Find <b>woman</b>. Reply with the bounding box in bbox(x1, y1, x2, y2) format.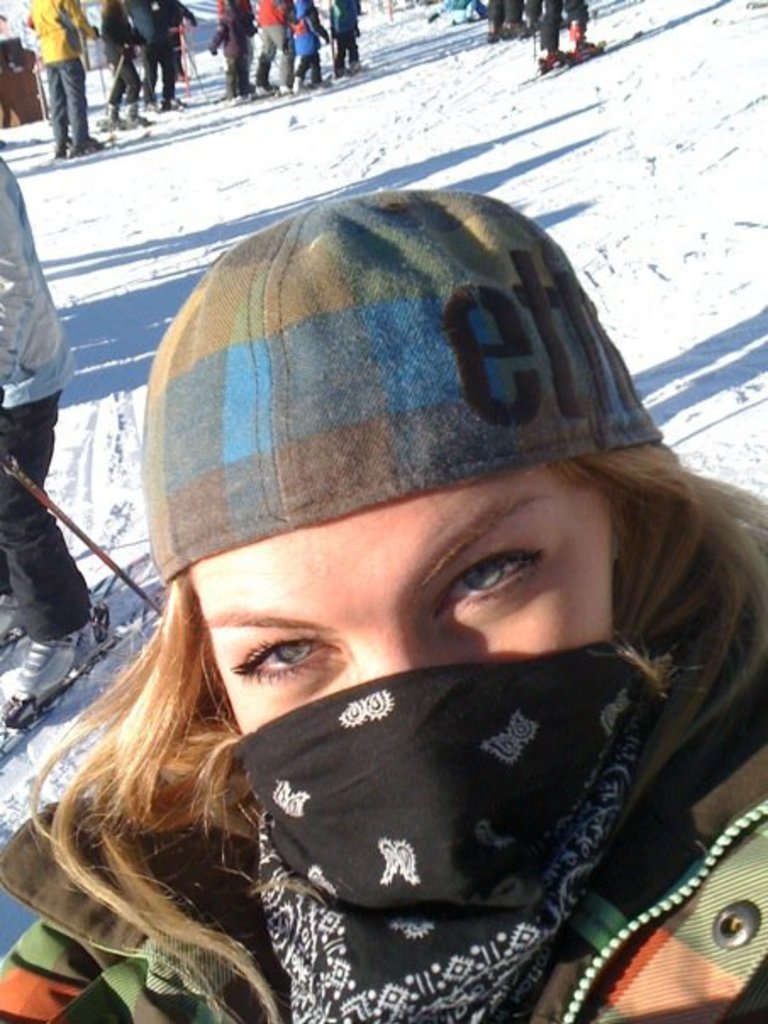
bbox(5, 192, 767, 1023).
